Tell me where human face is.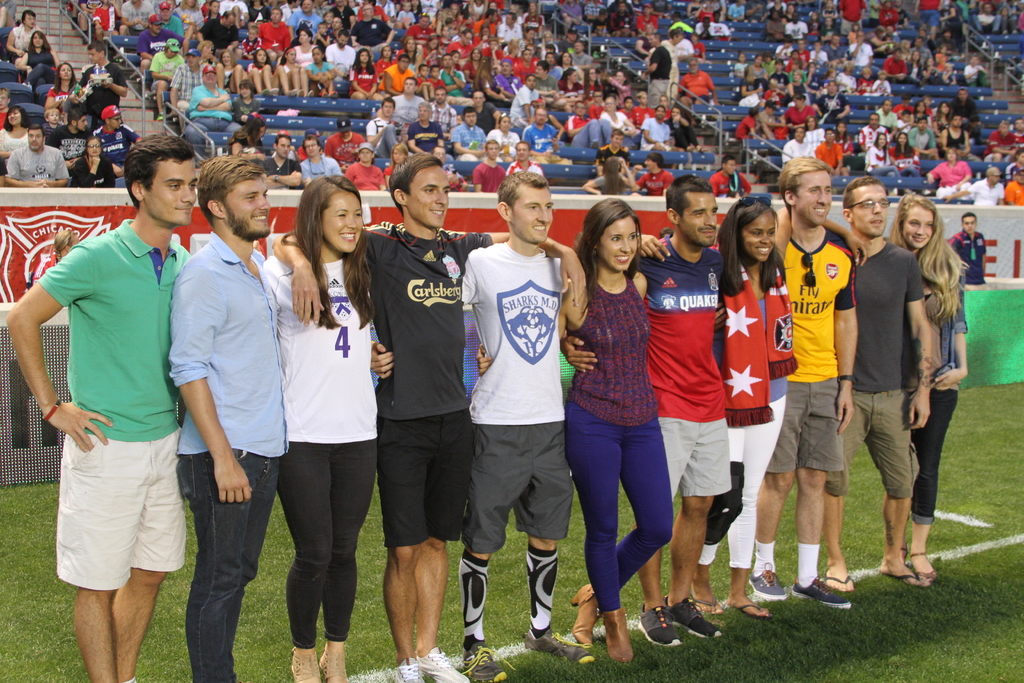
human face is at Rect(746, 208, 774, 259).
